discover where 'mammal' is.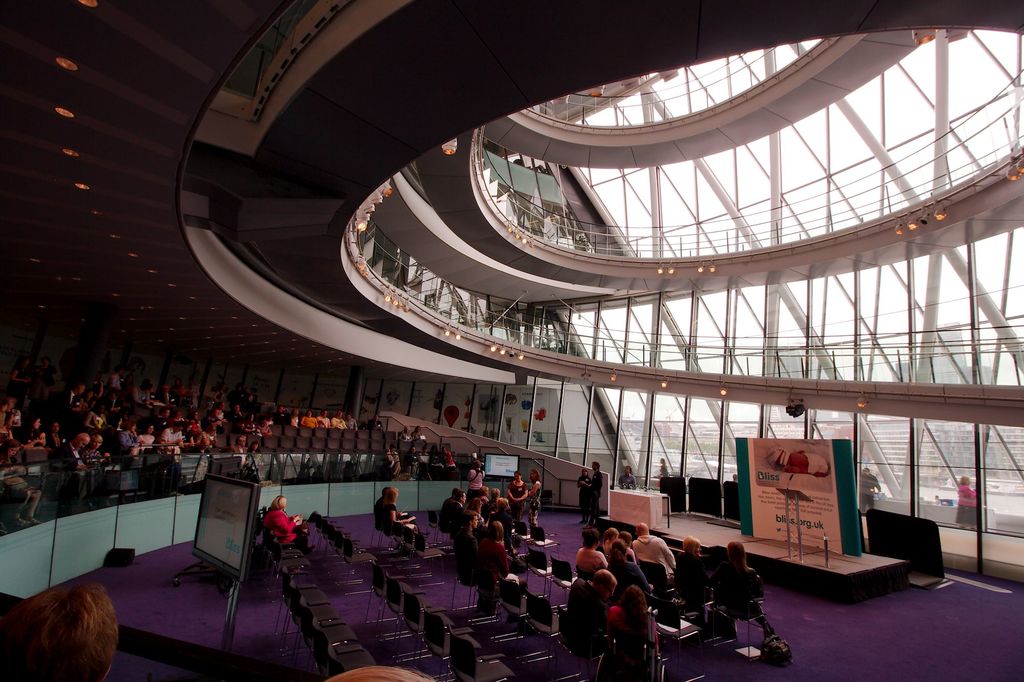
Discovered at pyautogui.locateOnScreen(715, 535, 775, 638).
